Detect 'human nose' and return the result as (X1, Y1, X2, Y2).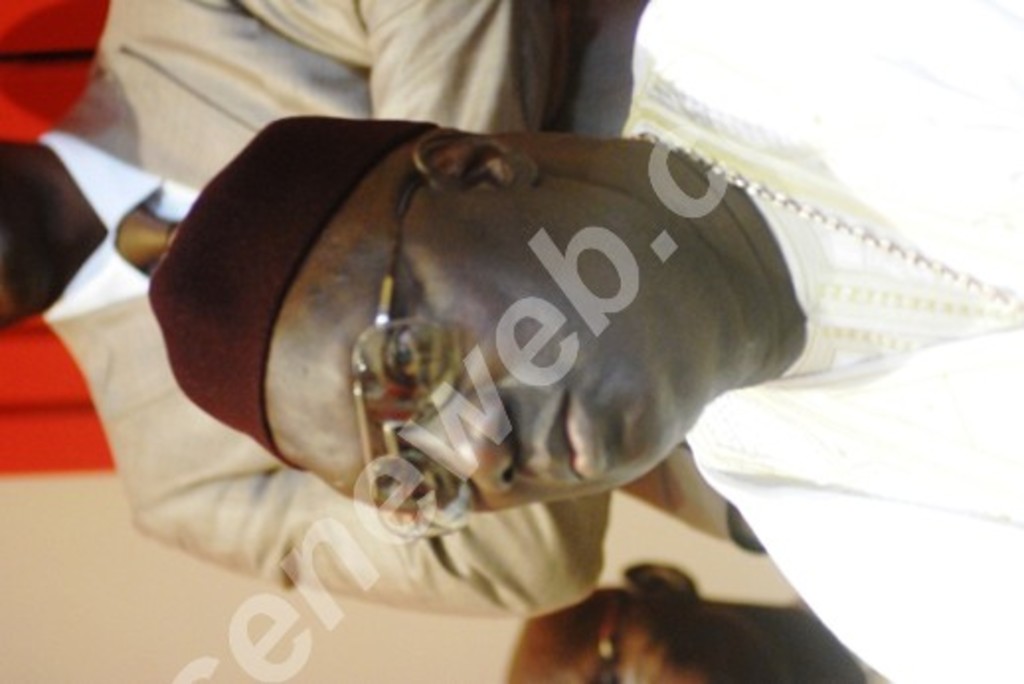
(417, 391, 514, 490).
